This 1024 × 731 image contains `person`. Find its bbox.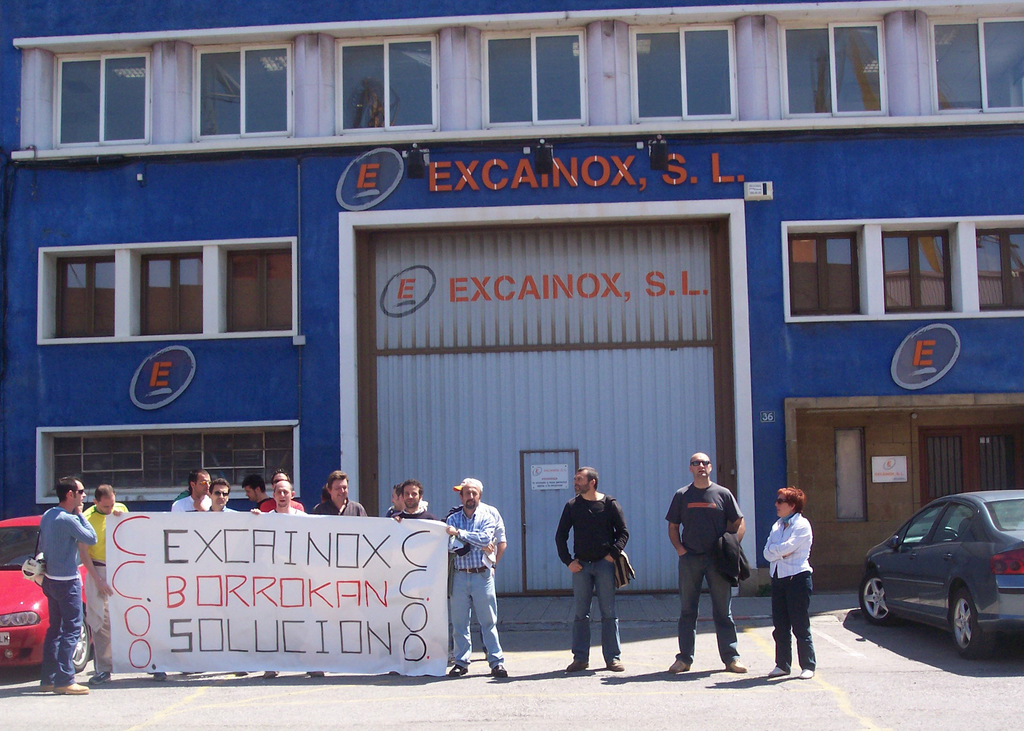
[x1=387, y1=479, x2=412, y2=519].
